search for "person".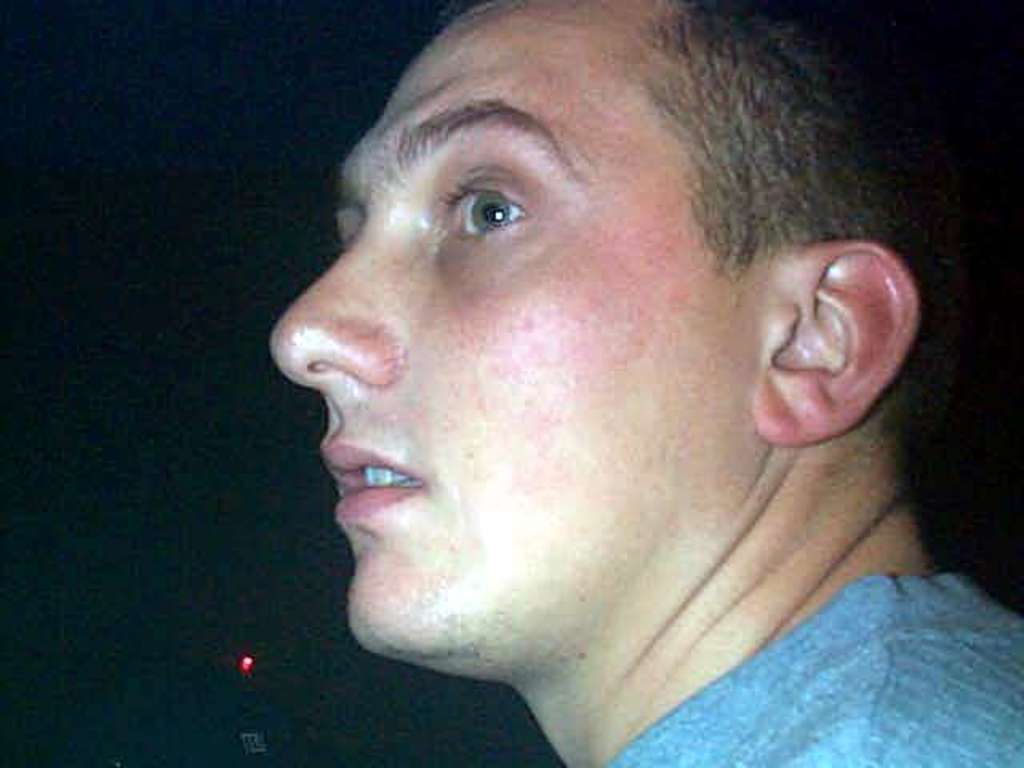
Found at 270 0 1022 766.
